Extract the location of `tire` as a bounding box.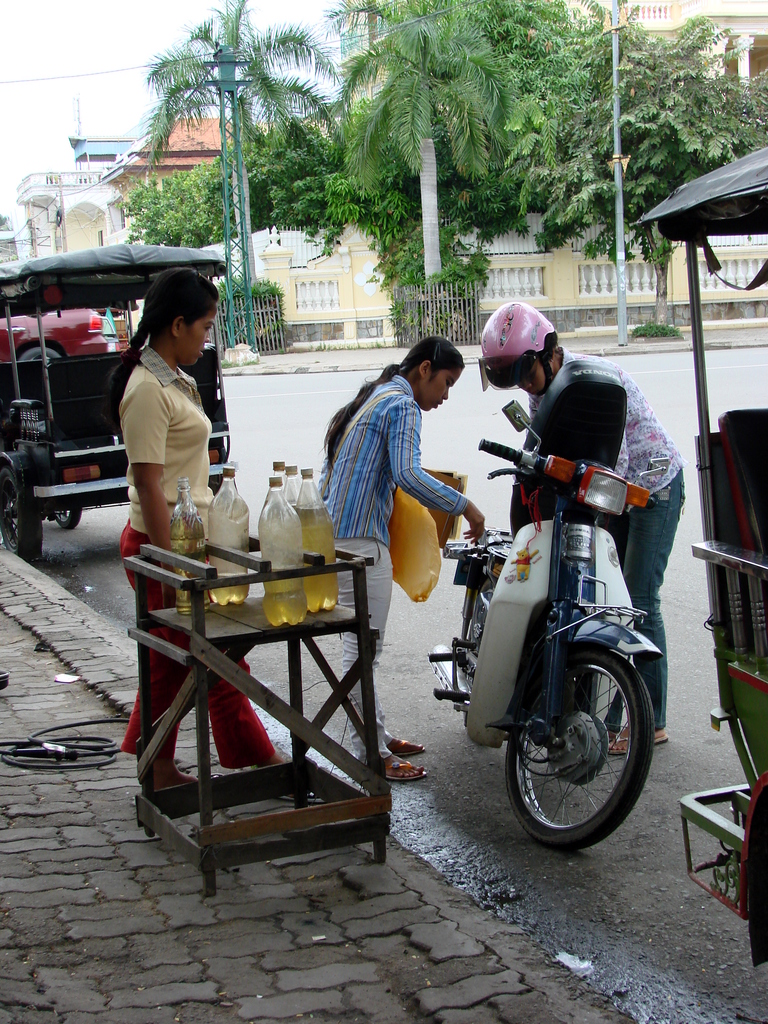
x1=451 y1=568 x2=499 y2=711.
